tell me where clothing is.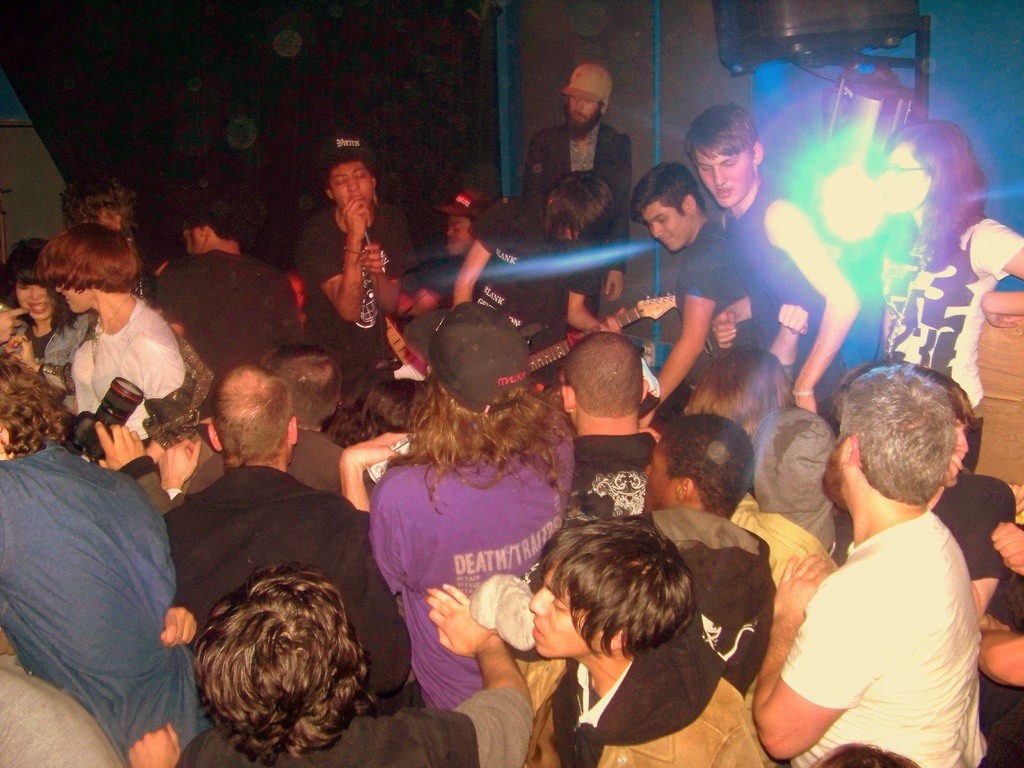
clothing is at {"left": 763, "top": 437, "right": 996, "bottom": 764}.
